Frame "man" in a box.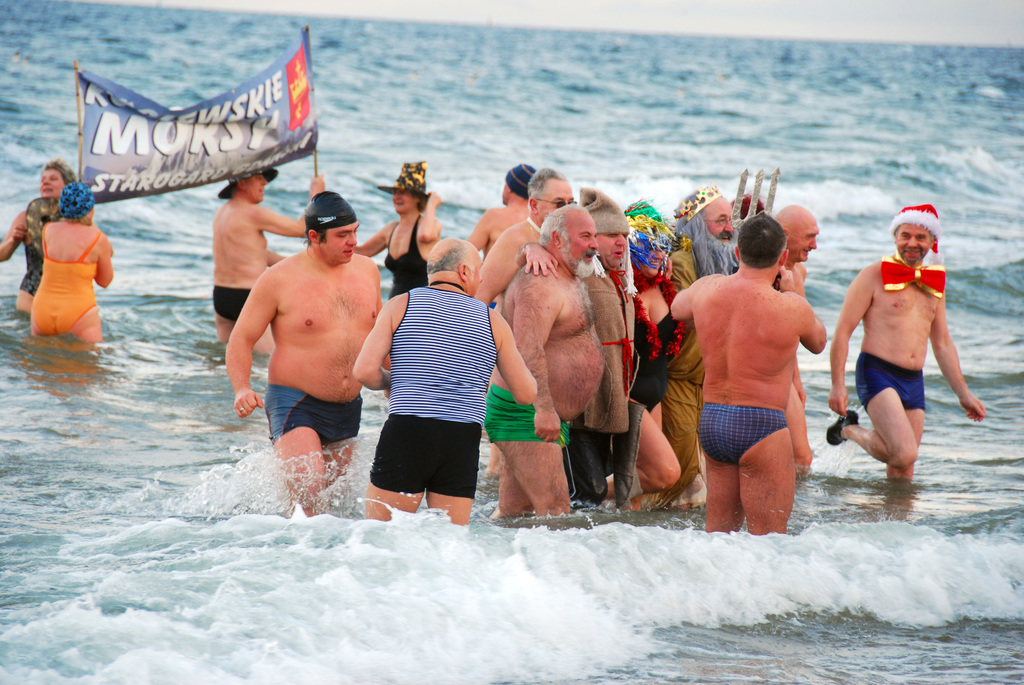
rect(822, 204, 986, 480).
